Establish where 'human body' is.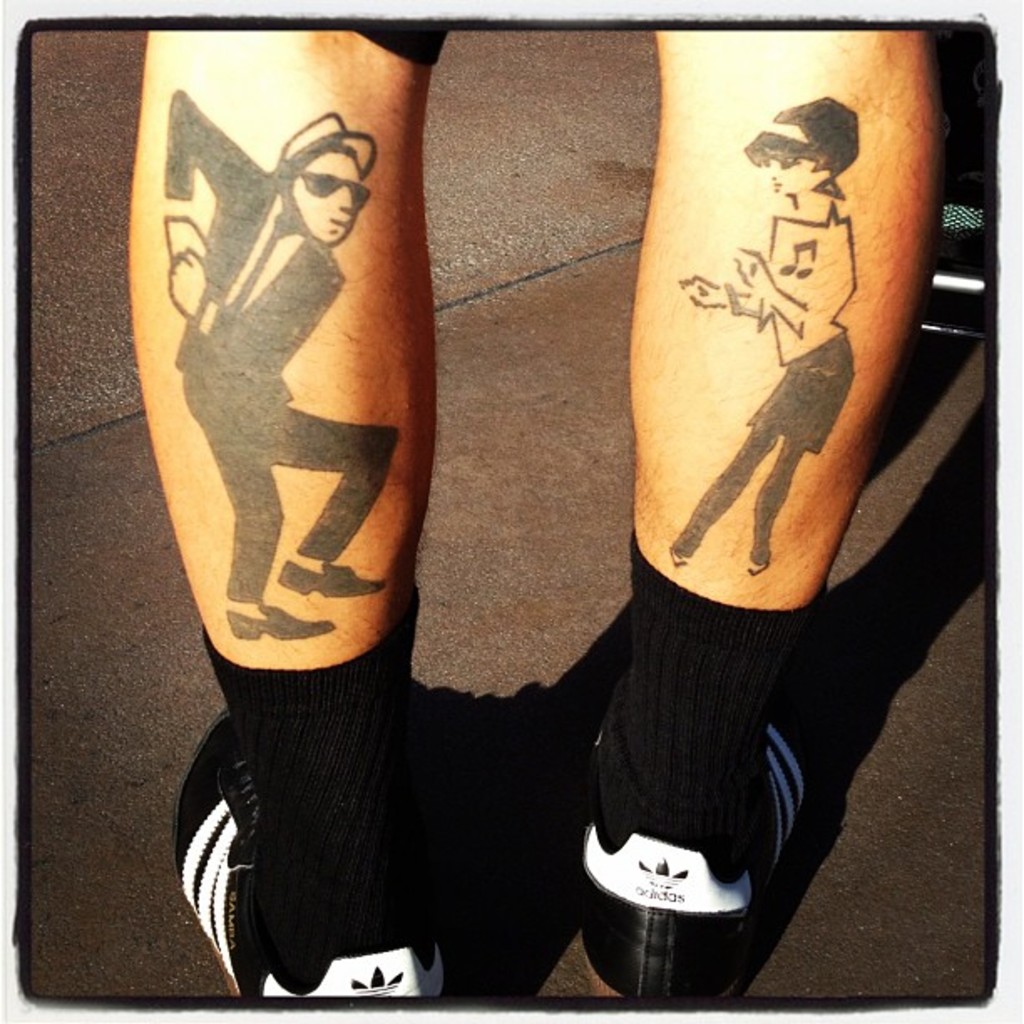
Established at <region>668, 95, 855, 557</region>.
